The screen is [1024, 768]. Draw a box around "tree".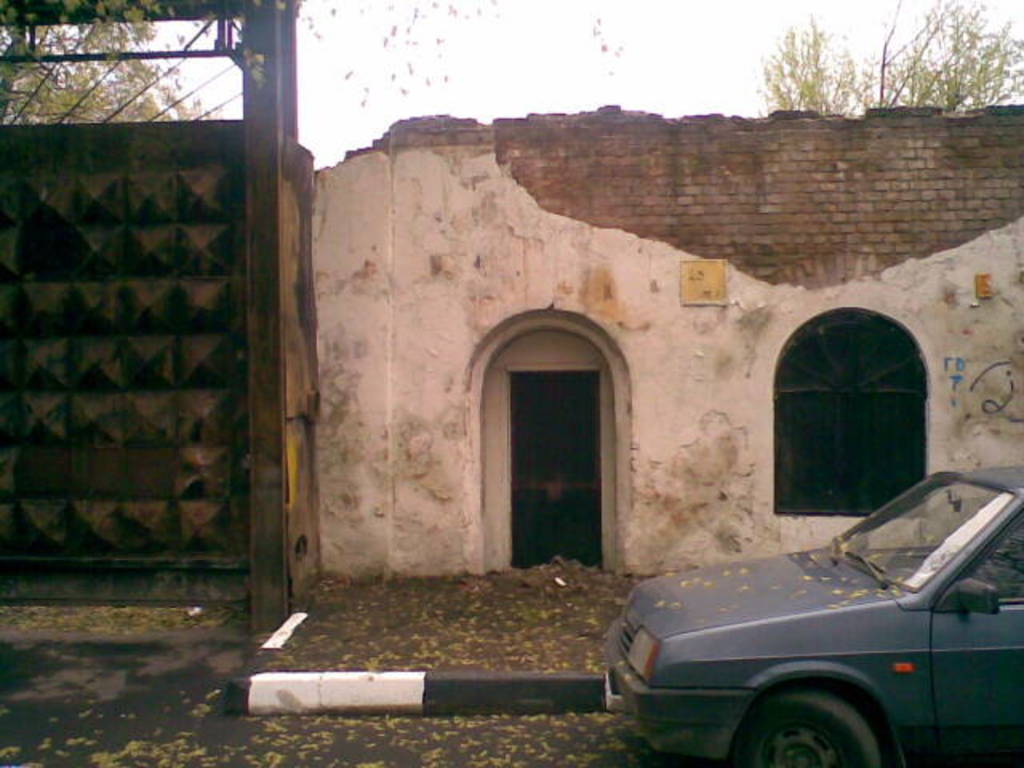
bbox=[763, 0, 1019, 114].
